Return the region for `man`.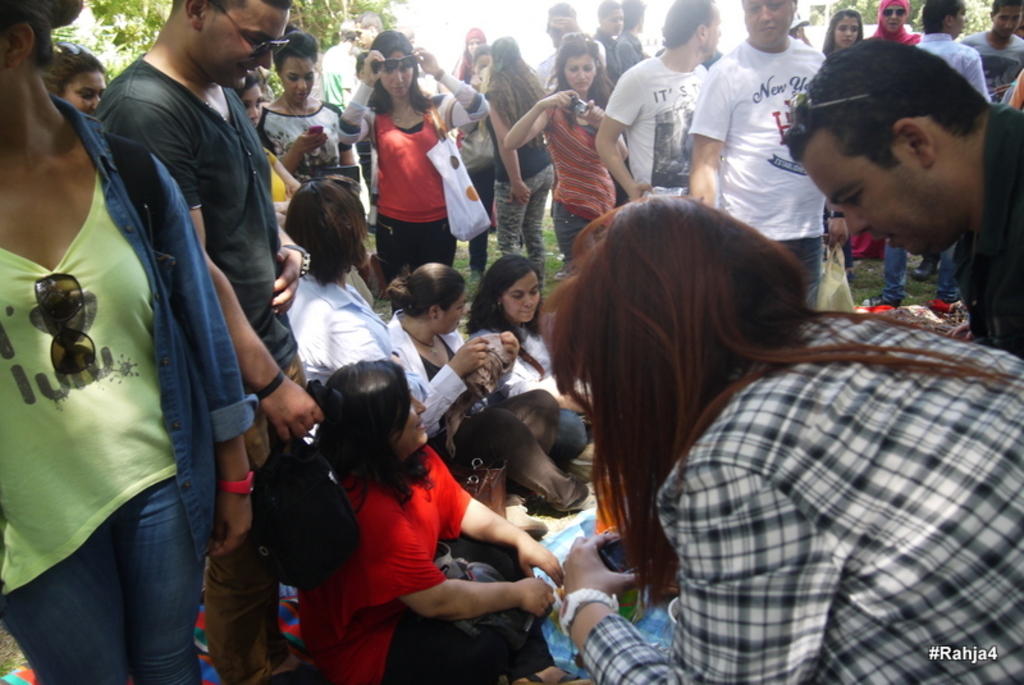
<bbox>590, 0, 721, 214</bbox>.
